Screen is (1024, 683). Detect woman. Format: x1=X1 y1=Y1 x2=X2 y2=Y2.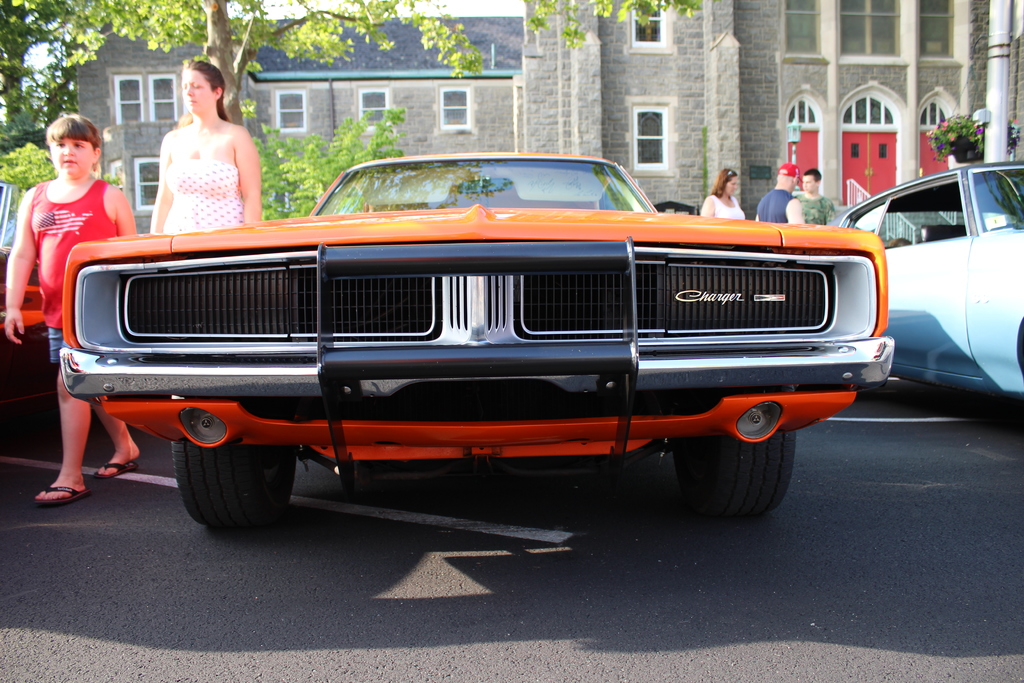
x1=701 y1=172 x2=747 y2=223.
